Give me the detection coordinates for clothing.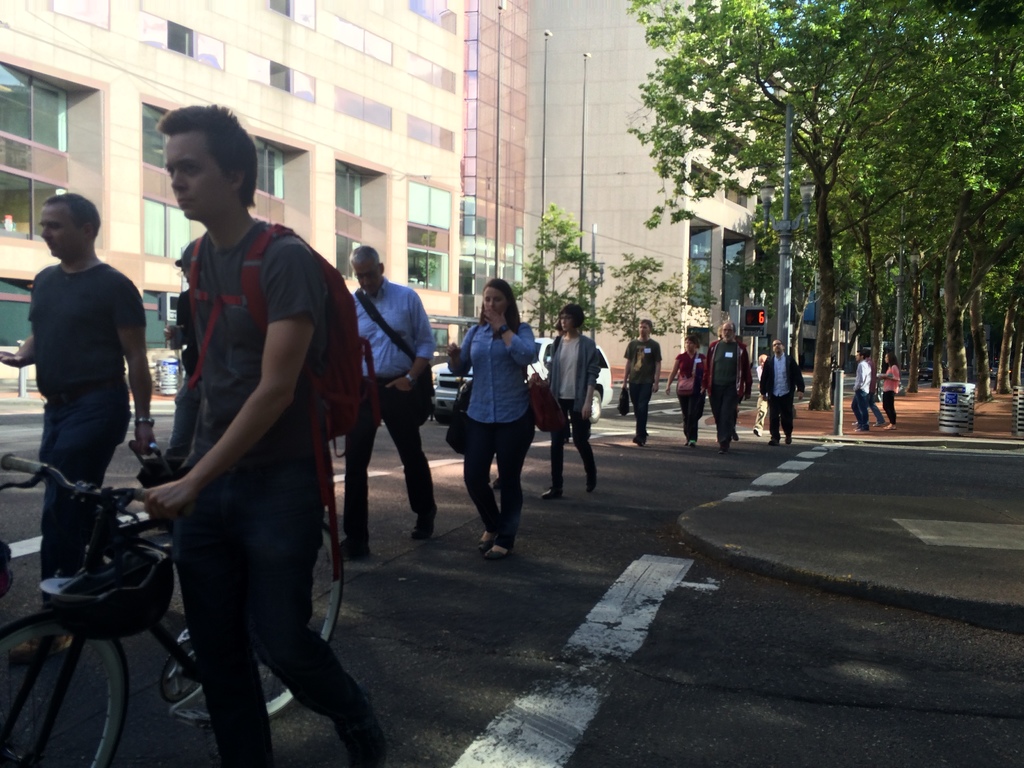
157:479:381:767.
